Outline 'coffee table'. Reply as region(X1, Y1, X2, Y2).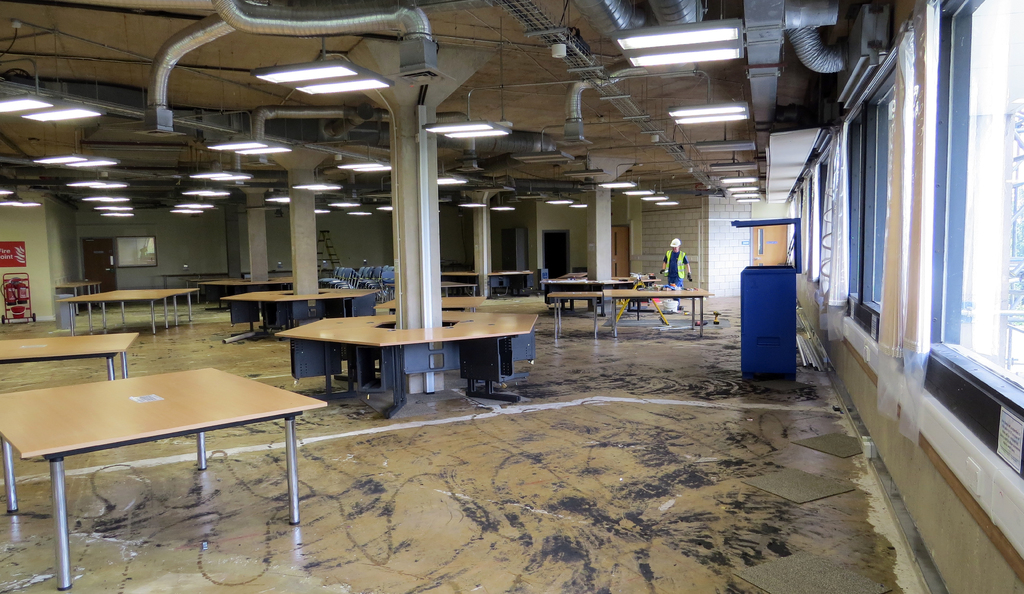
region(442, 268, 477, 286).
